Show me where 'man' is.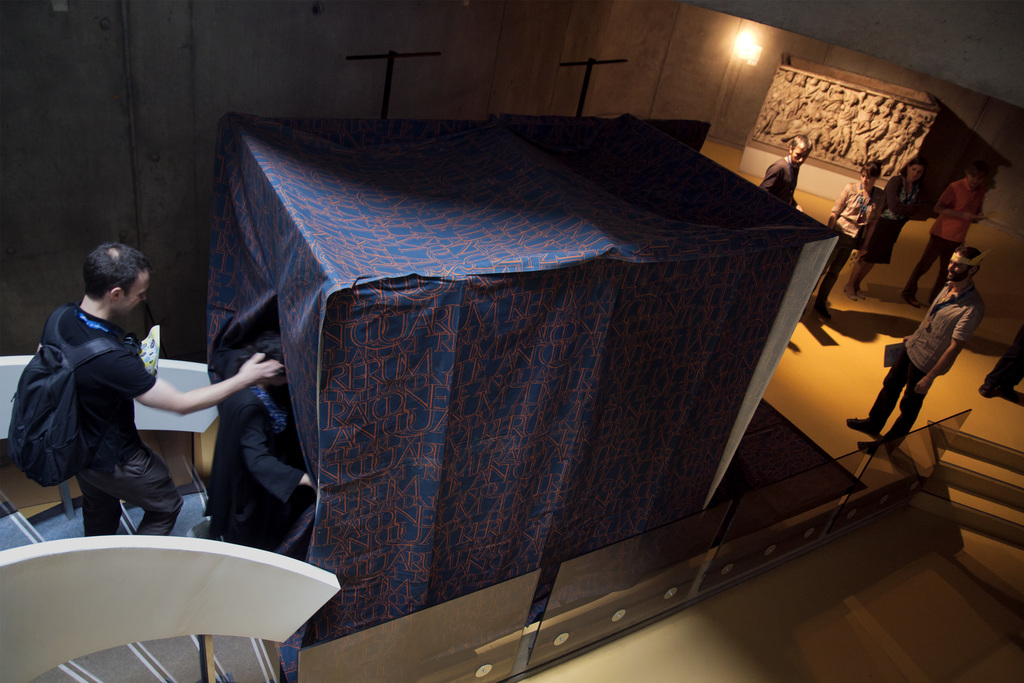
'man' is at crop(844, 236, 979, 458).
